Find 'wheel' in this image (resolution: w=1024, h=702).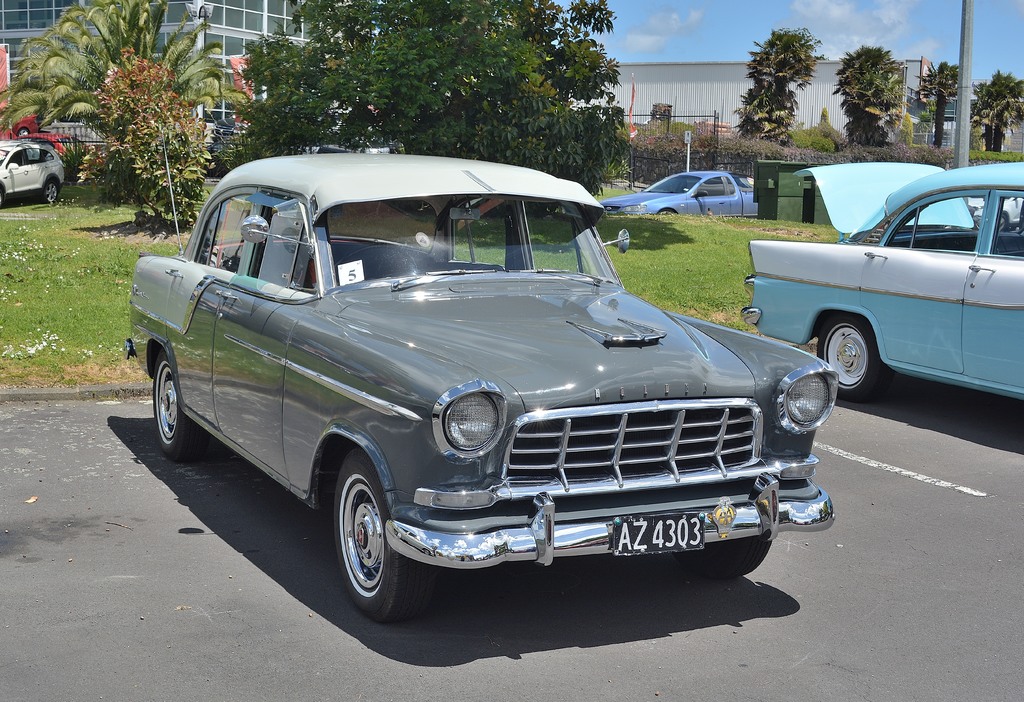
329, 453, 430, 629.
